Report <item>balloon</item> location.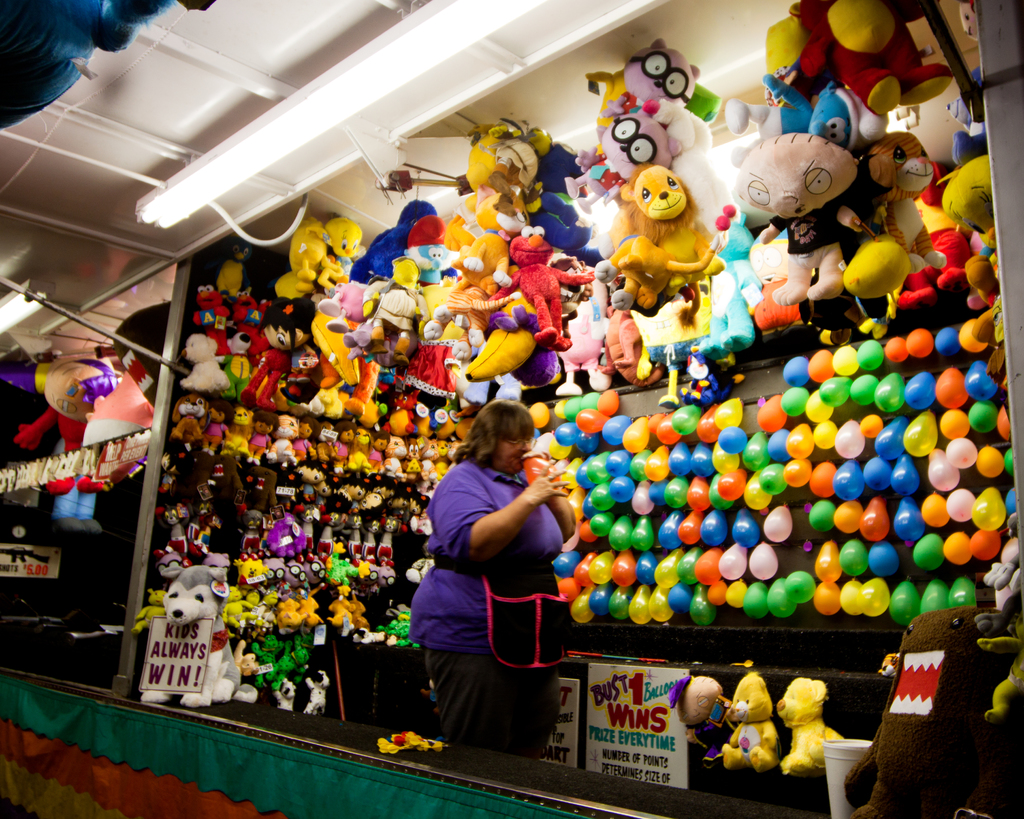
Report: [588, 584, 608, 616].
